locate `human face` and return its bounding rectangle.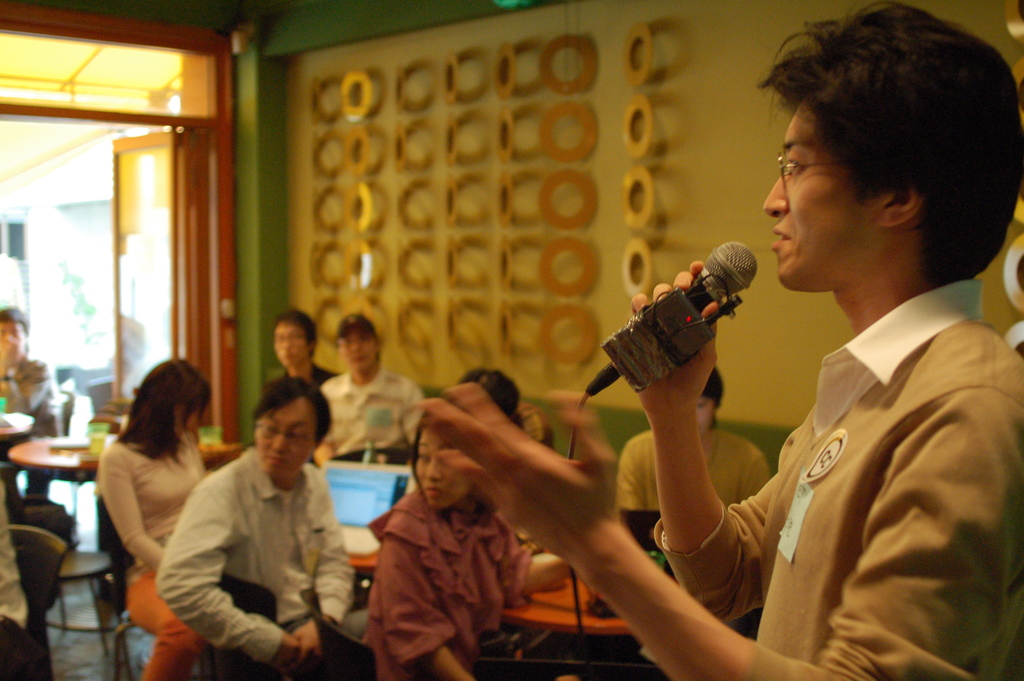
left=344, top=334, right=377, bottom=371.
